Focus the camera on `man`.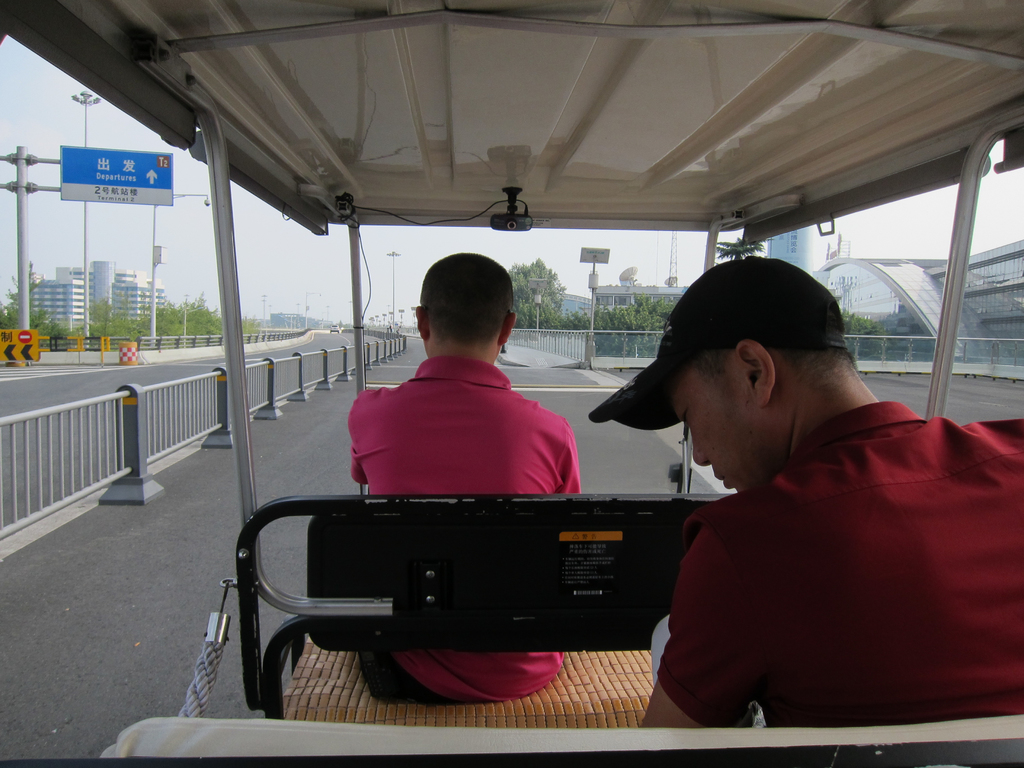
Focus region: <region>601, 262, 1013, 739</region>.
